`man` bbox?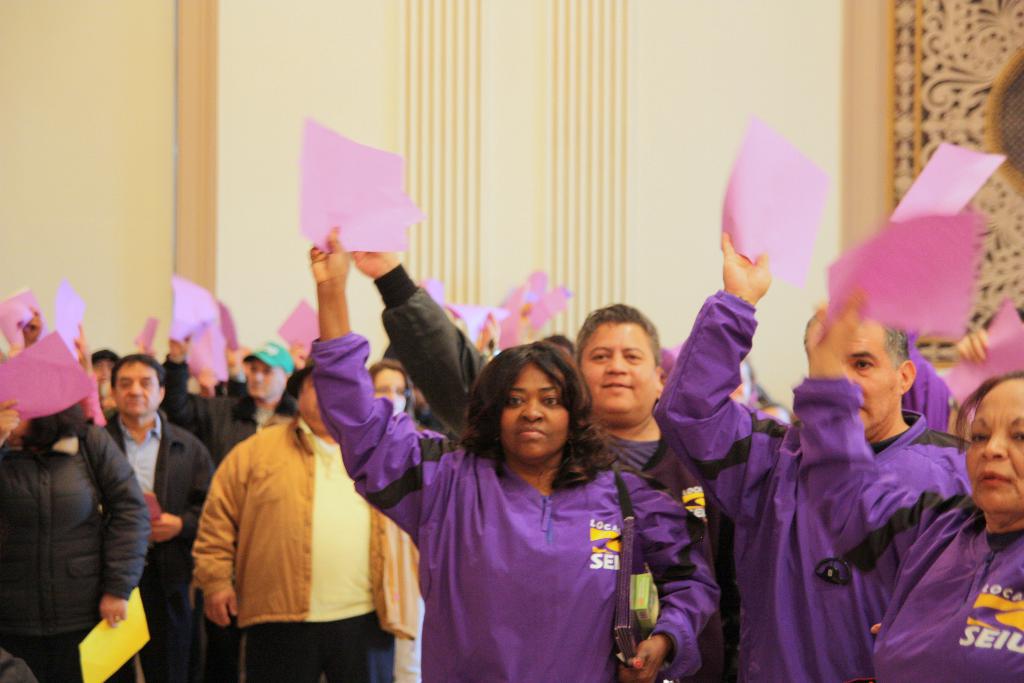
(634,229,977,682)
